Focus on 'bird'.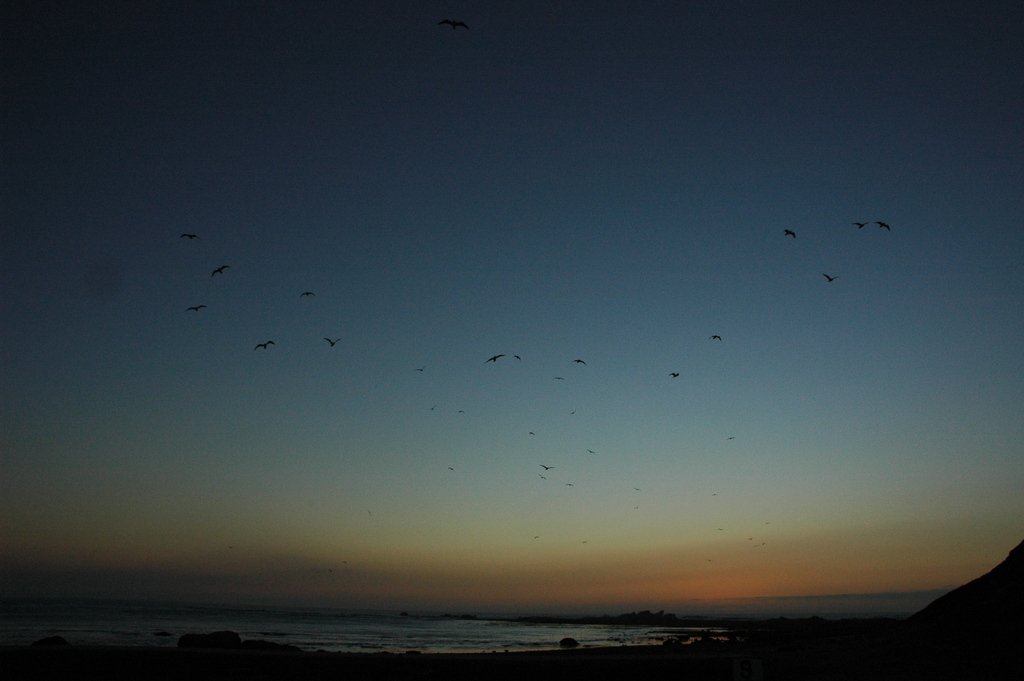
Focused at detection(537, 472, 552, 485).
